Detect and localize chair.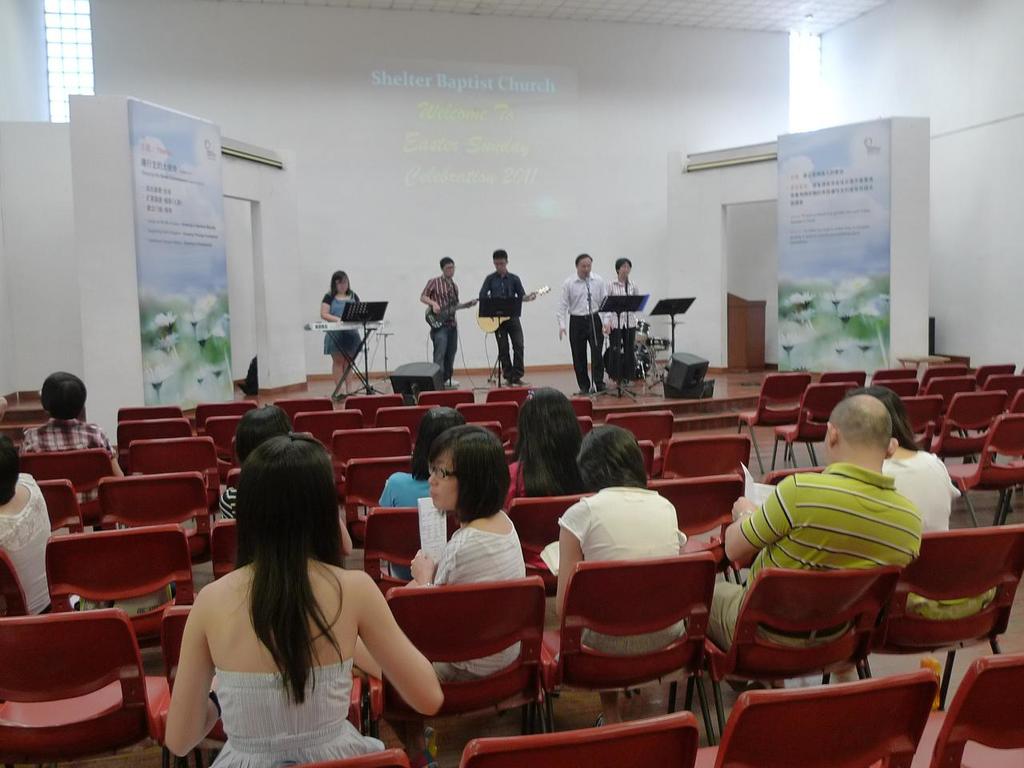
Localized at 101 471 223 569.
